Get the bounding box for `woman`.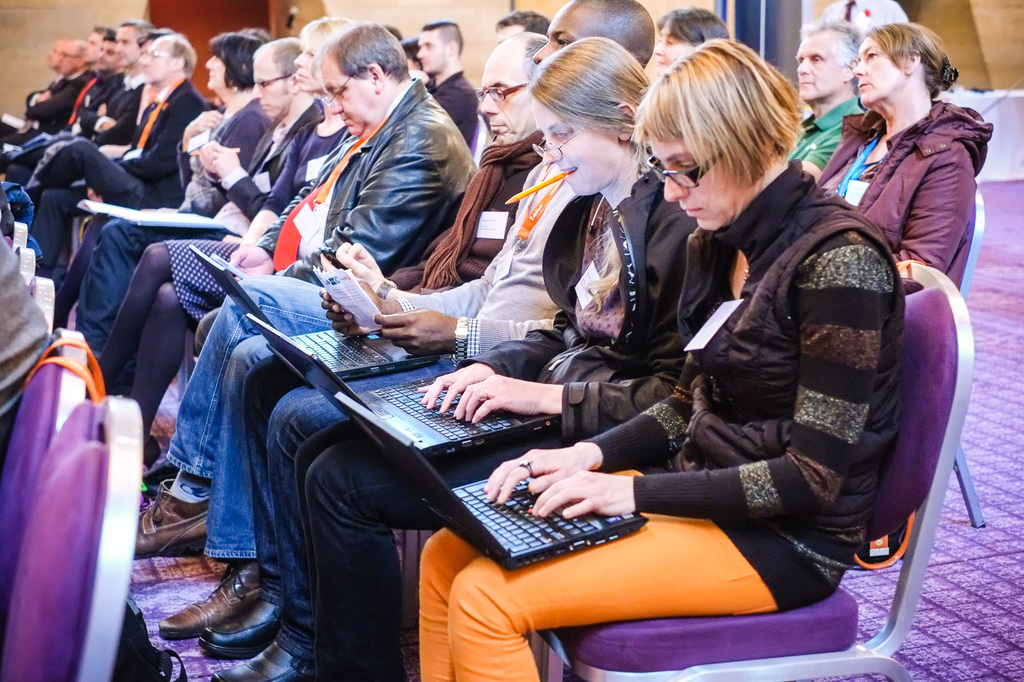
BBox(417, 39, 908, 681).
